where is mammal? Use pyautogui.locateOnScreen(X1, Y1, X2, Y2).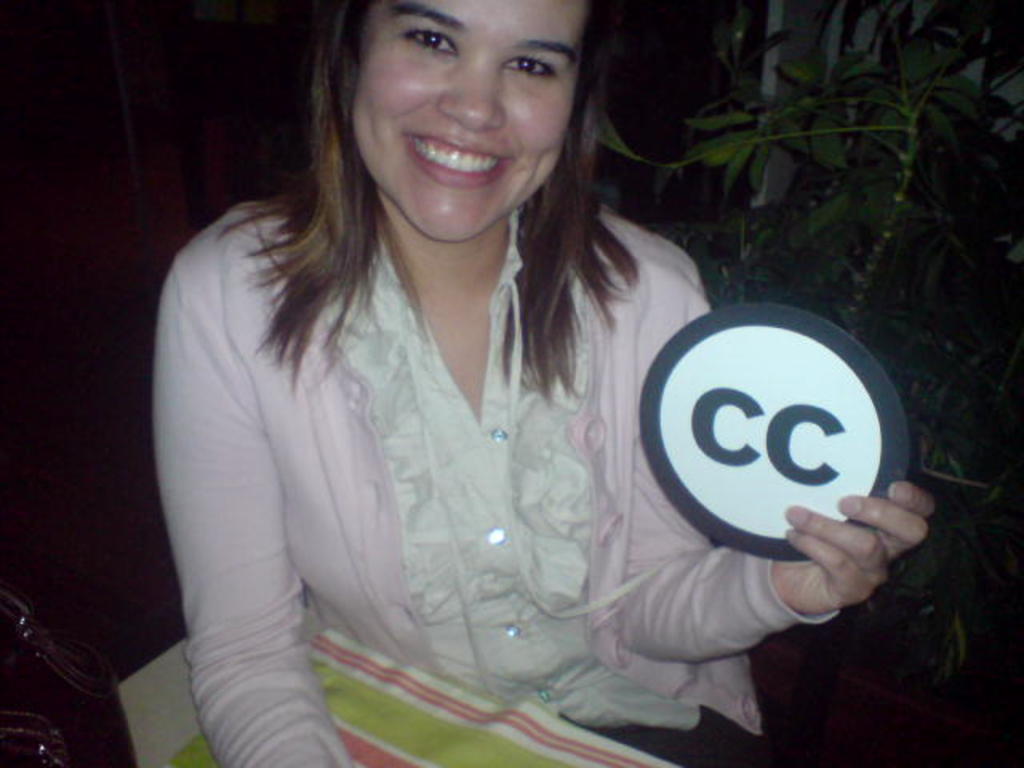
pyautogui.locateOnScreen(112, 32, 883, 720).
